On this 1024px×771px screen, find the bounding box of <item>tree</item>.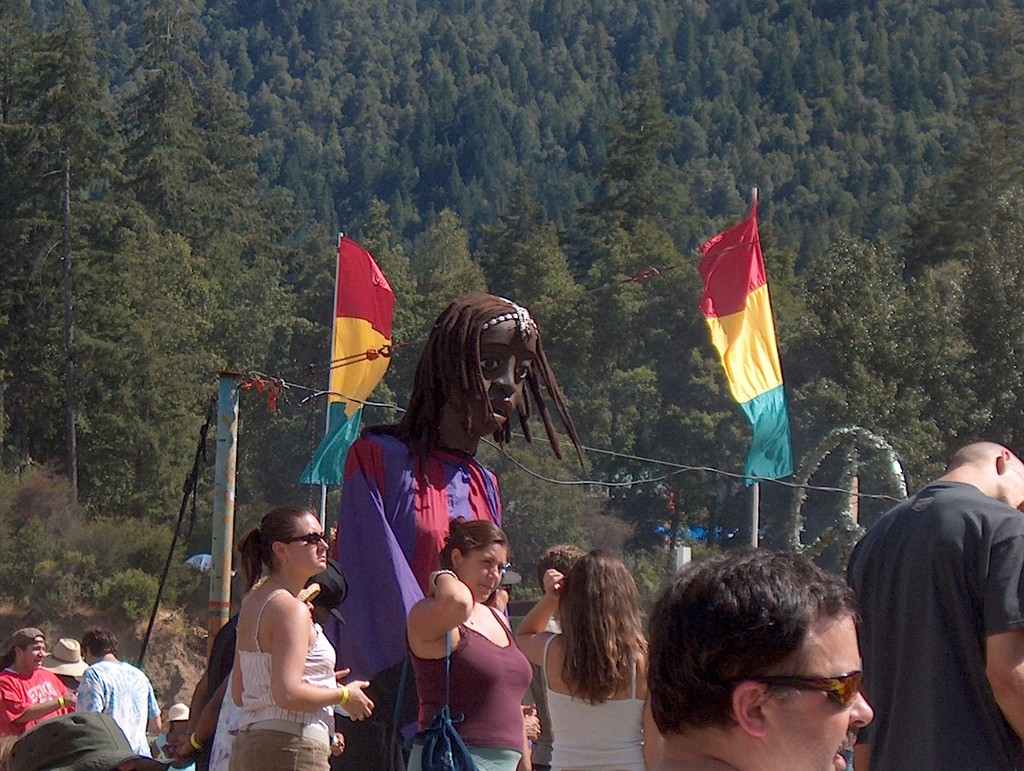
Bounding box: Rect(807, 208, 902, 425).
